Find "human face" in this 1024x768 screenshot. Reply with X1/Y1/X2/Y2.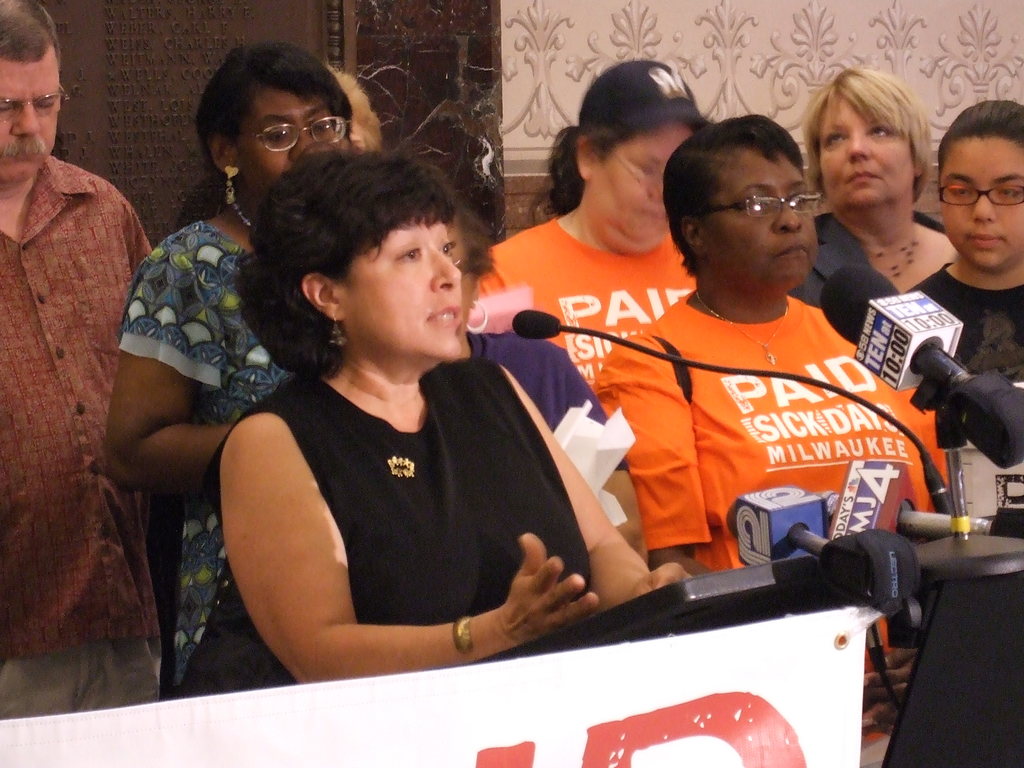
344/209/463/364.
